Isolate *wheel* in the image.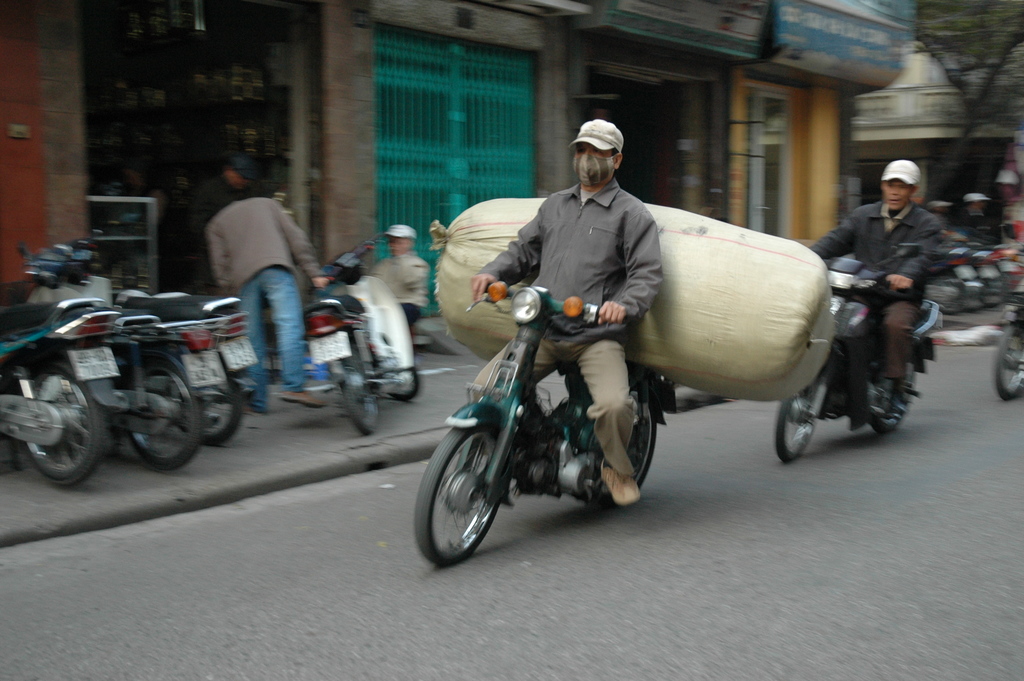
Isolated region: x1=425 y1=430 x2=524 y2=564.
